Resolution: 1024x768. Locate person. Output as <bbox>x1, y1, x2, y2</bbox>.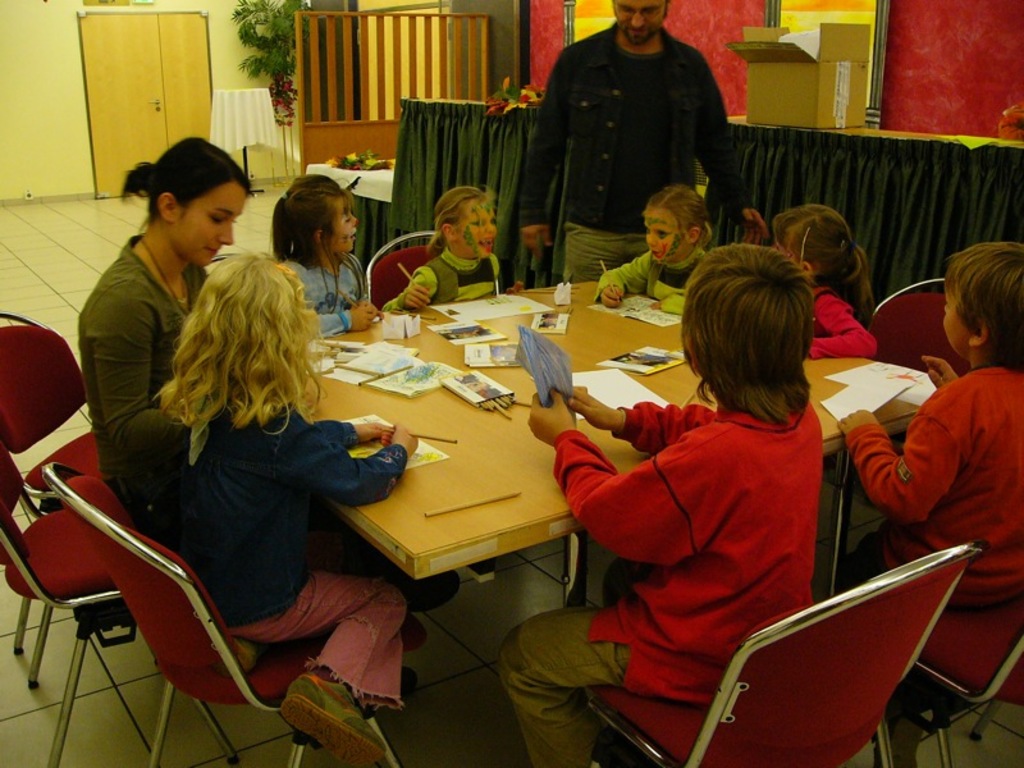
<bbox>525, 206, 827, 458</bbox>.
